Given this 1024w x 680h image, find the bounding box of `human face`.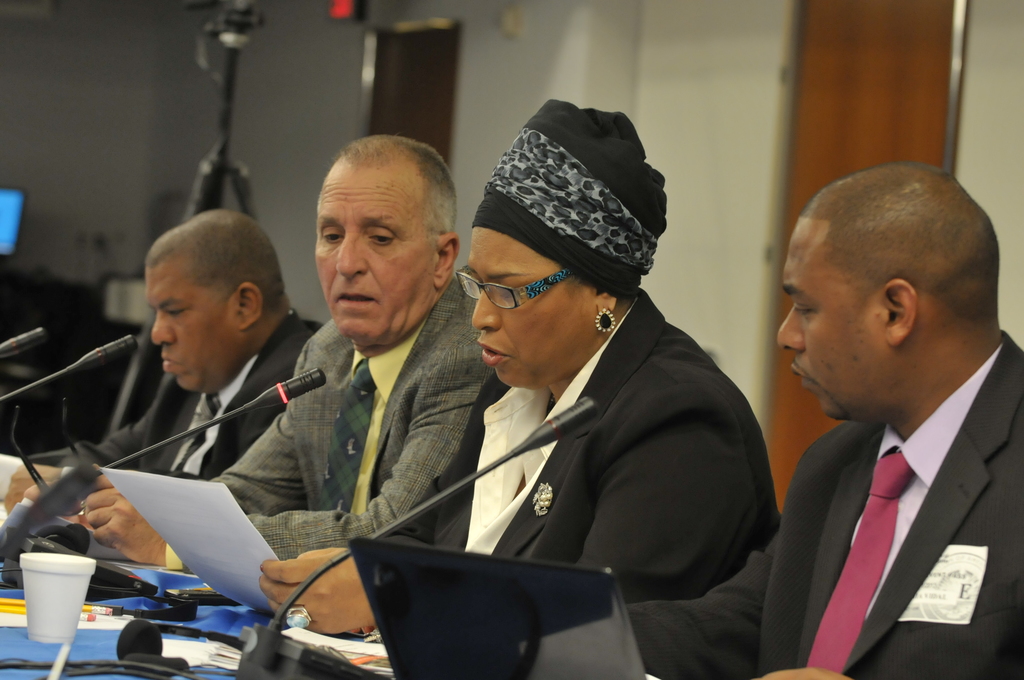
464:228:593:391.
